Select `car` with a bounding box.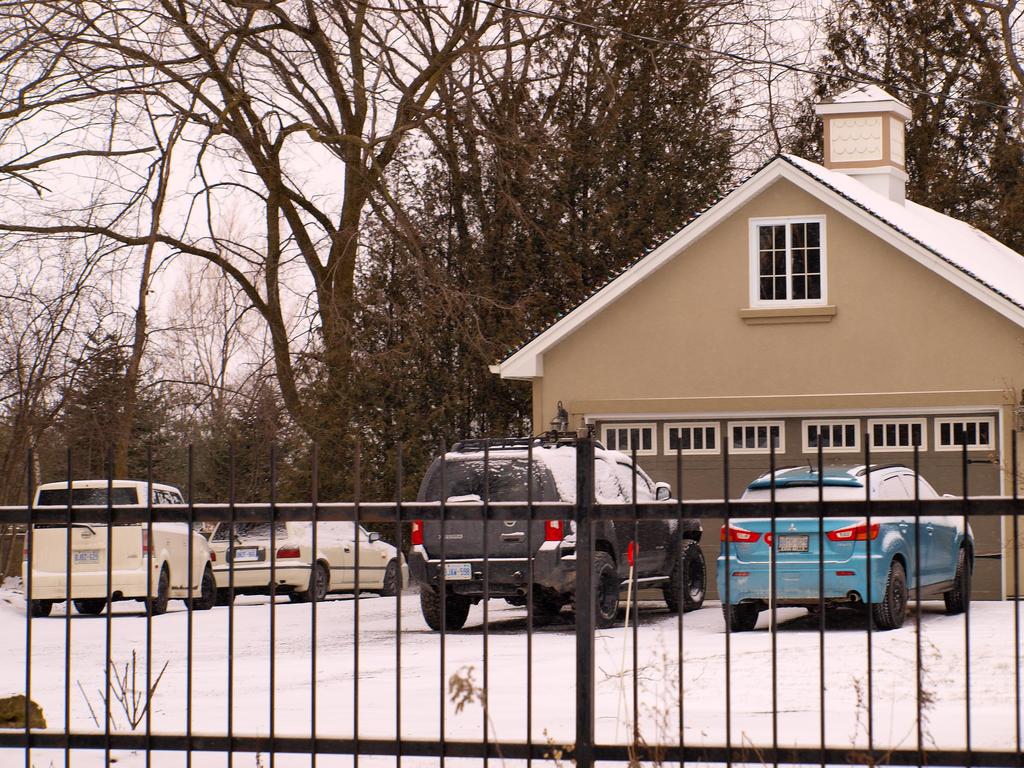
box=[715, 460, 980, 627].
